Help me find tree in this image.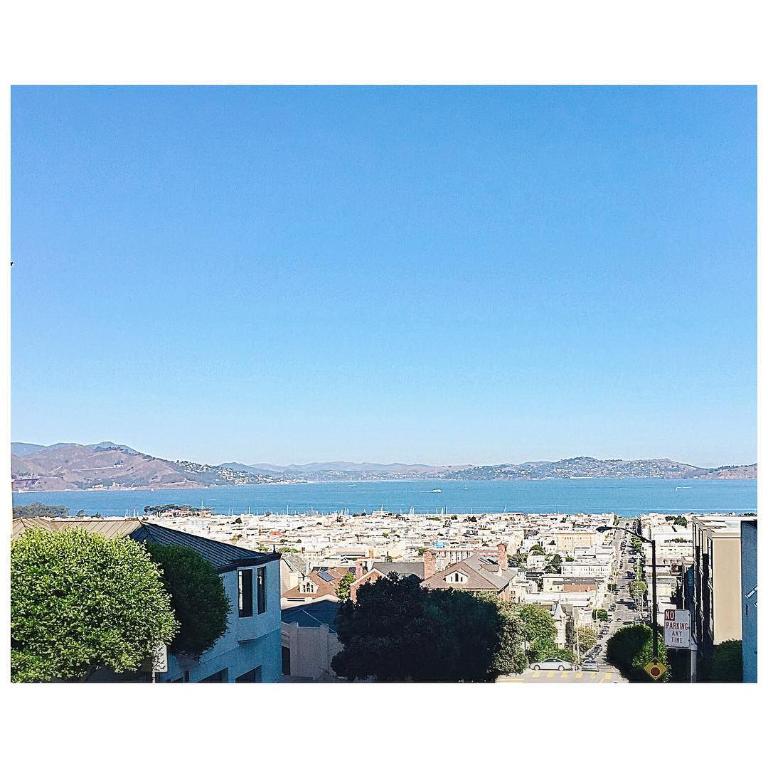
Found it: (9,526,182,684).
